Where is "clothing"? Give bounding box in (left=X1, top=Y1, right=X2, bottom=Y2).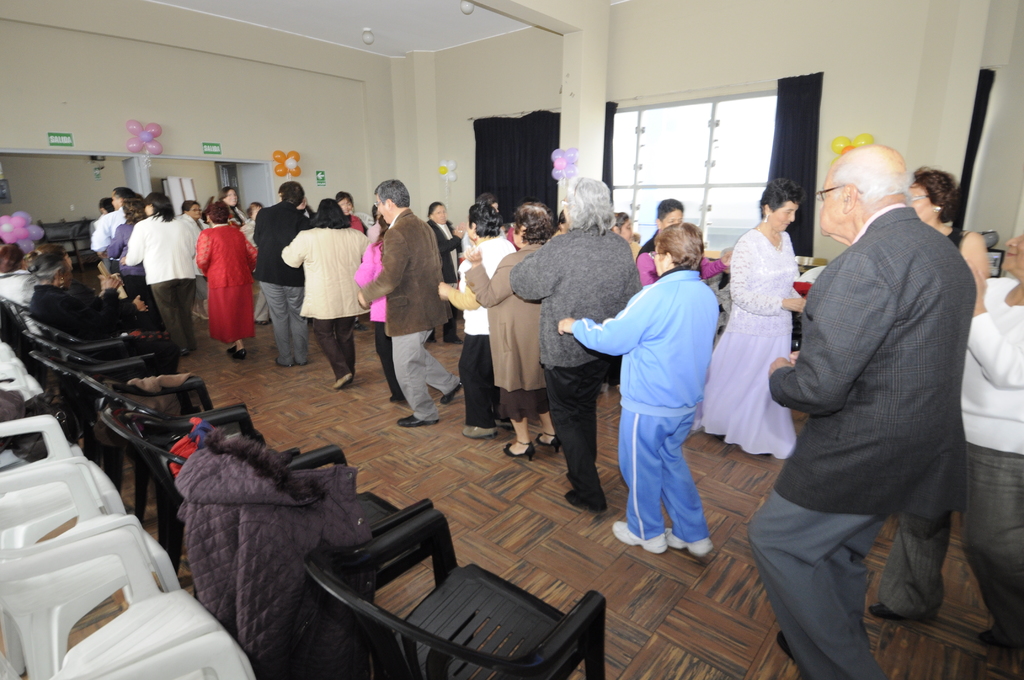
(left=431, top=216, right=456, bottom=322).
